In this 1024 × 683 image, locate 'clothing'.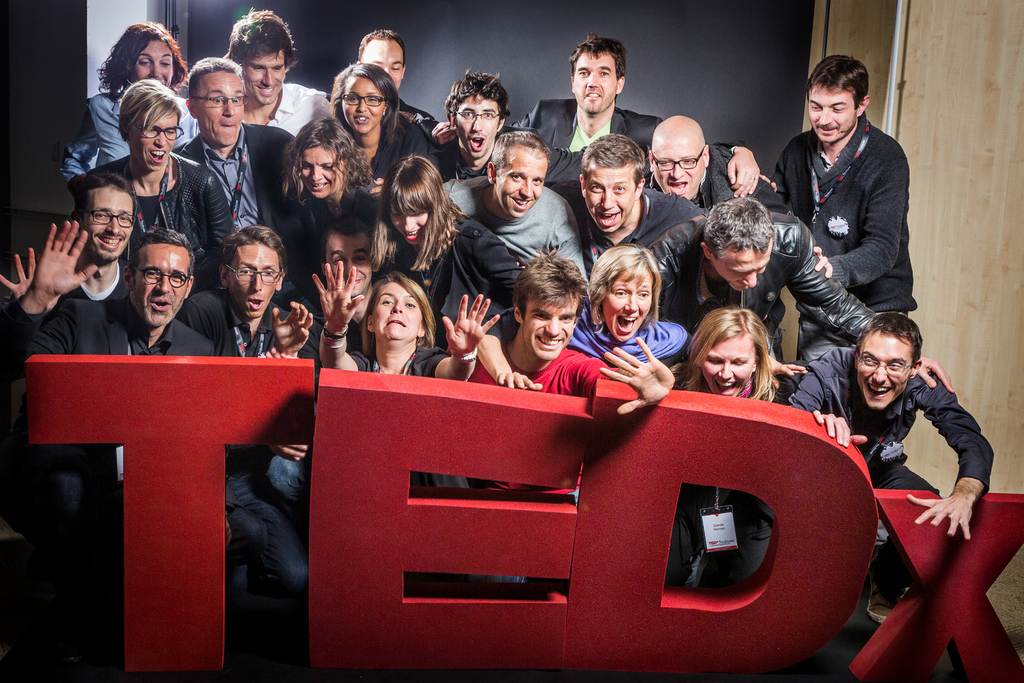
Bounding box: (561,313,694,376).
